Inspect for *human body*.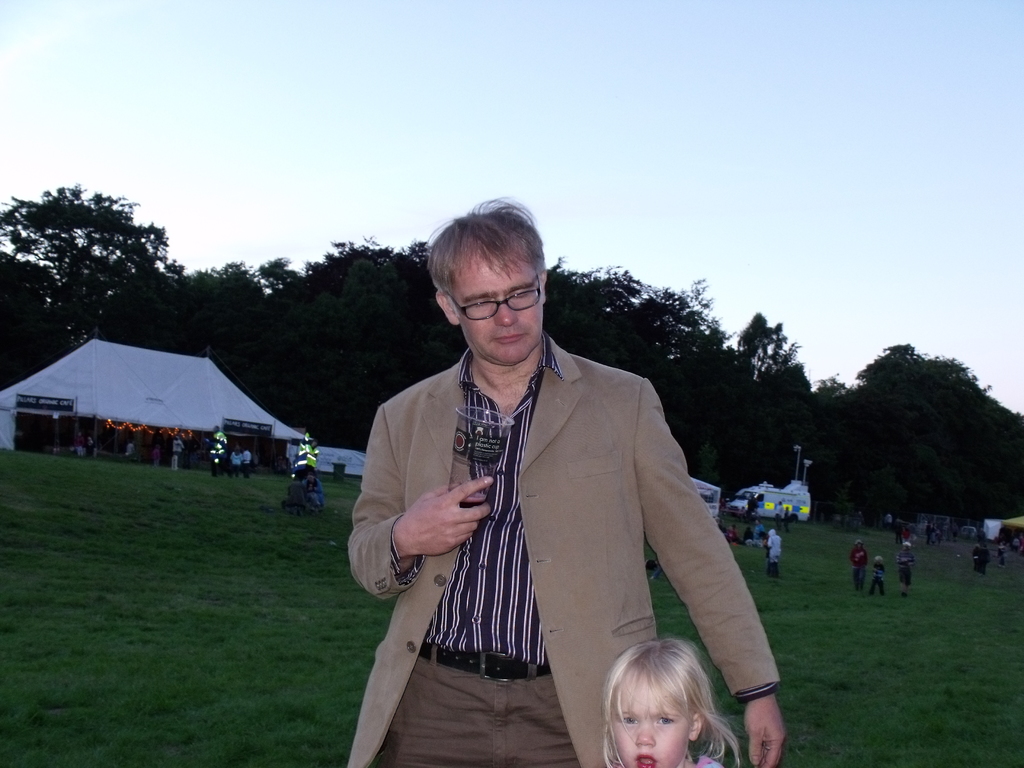
Inspection: pyautogui.locateOnScreen(88, 438, 94, 455).
